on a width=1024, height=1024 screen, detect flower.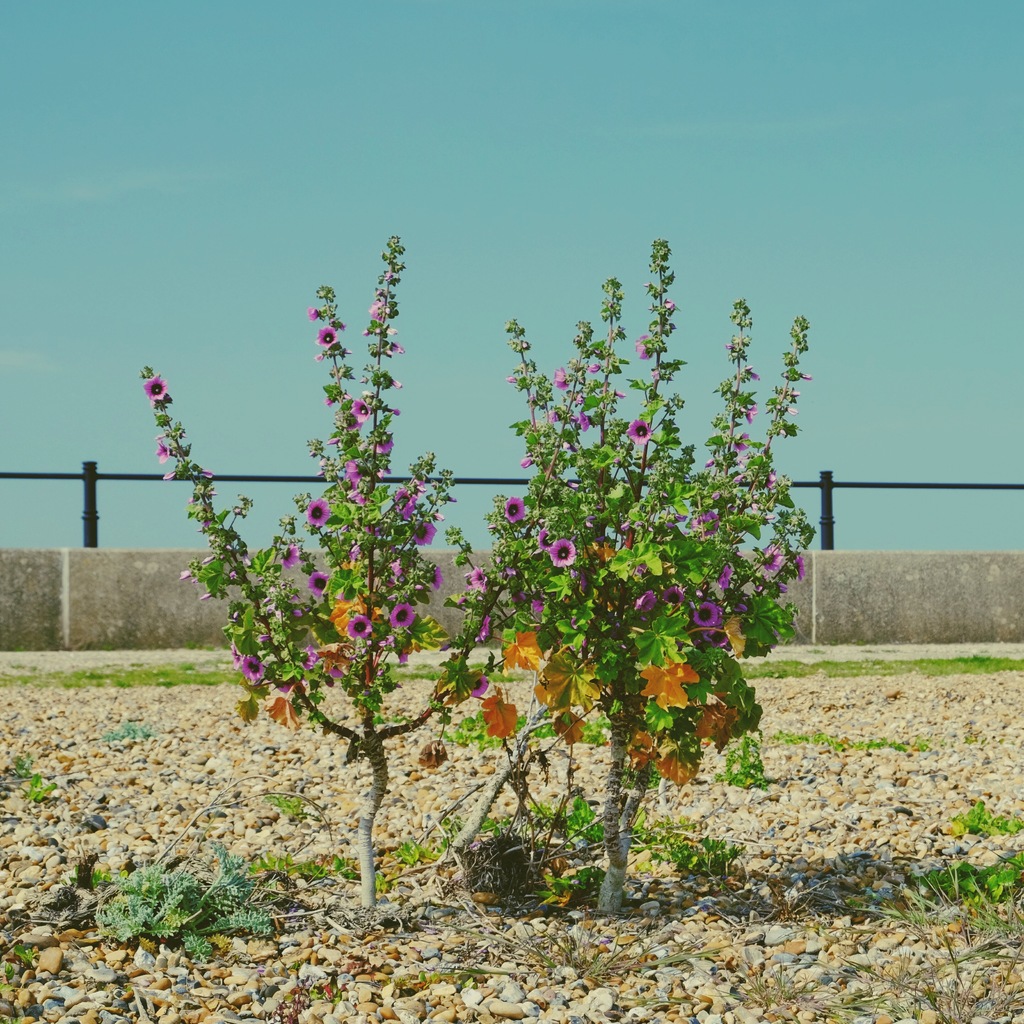
[left=299, top=640, right=312, bottom=673].
